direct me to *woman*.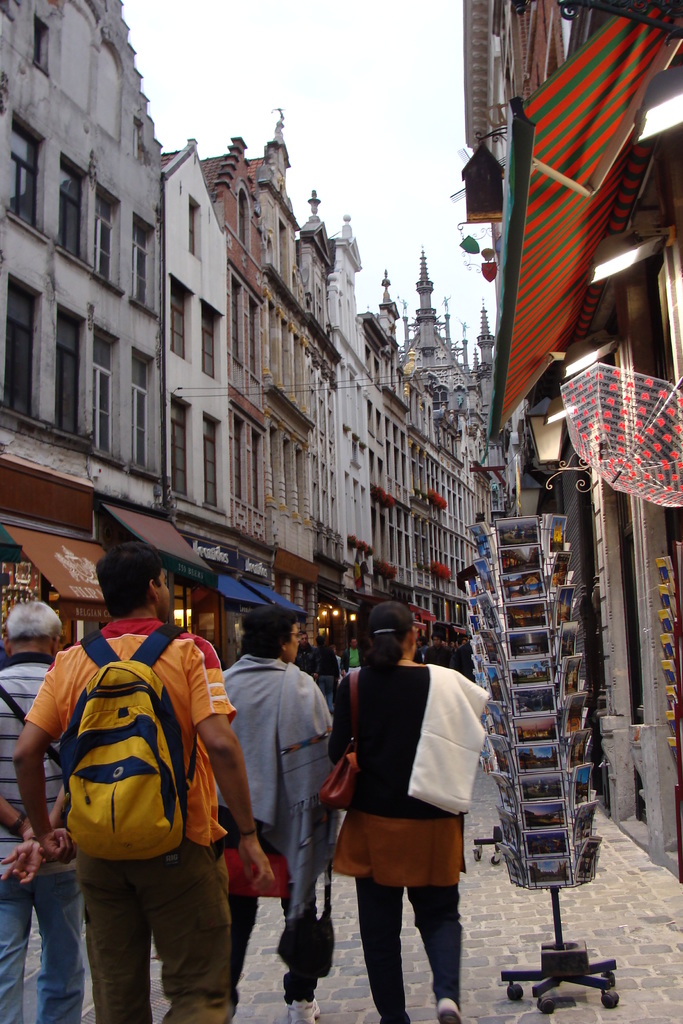
Direction: Rect(306, 634, 340, 713).
